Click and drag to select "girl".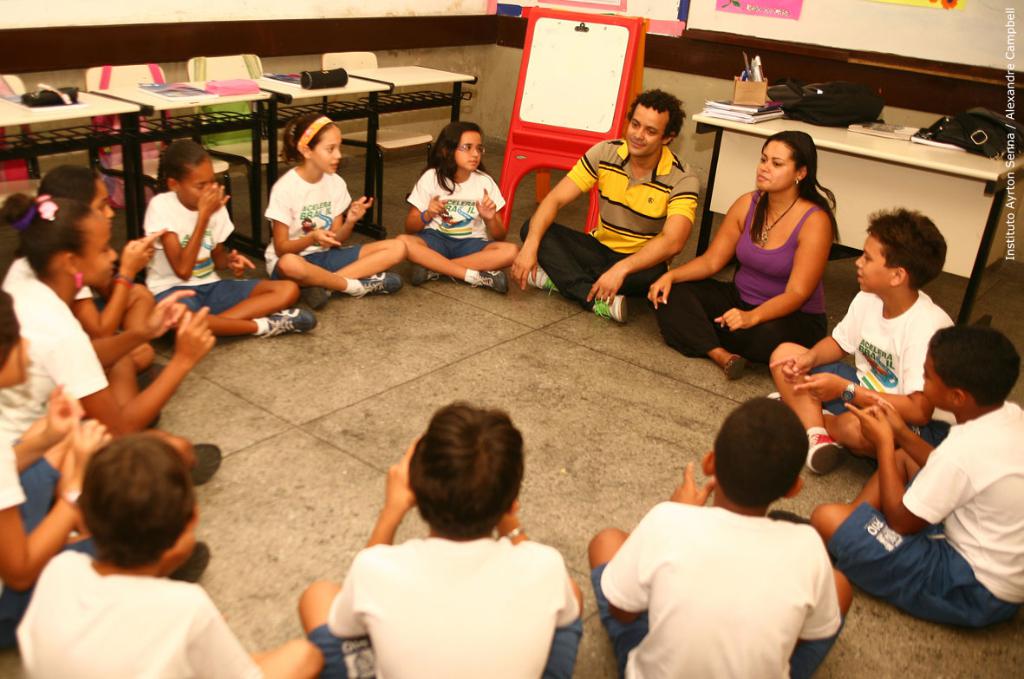
Selection: crop(3, 193, 215, 432).
